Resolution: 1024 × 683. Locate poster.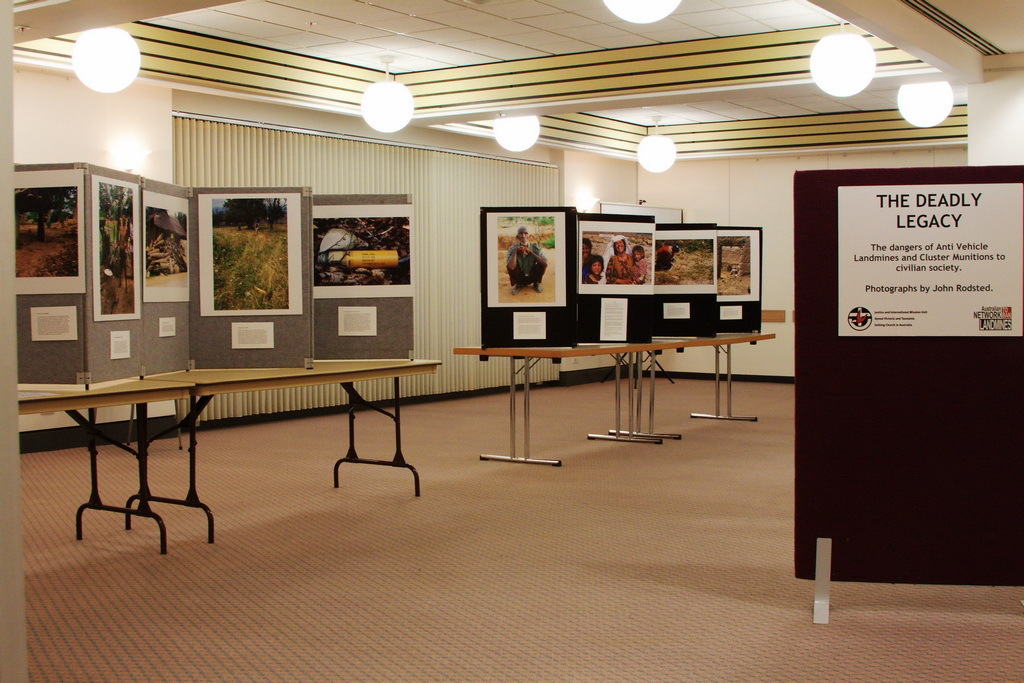
bbox(98, 178, 138, 312).
